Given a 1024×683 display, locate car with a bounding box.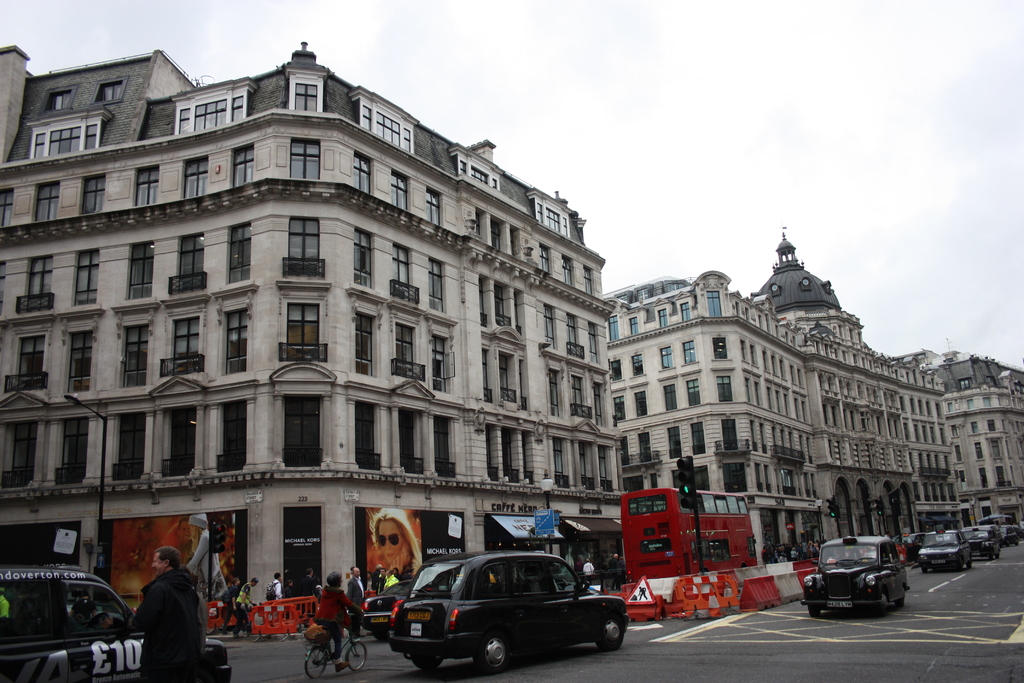
Located: <box>359,577,414,642</box>.
